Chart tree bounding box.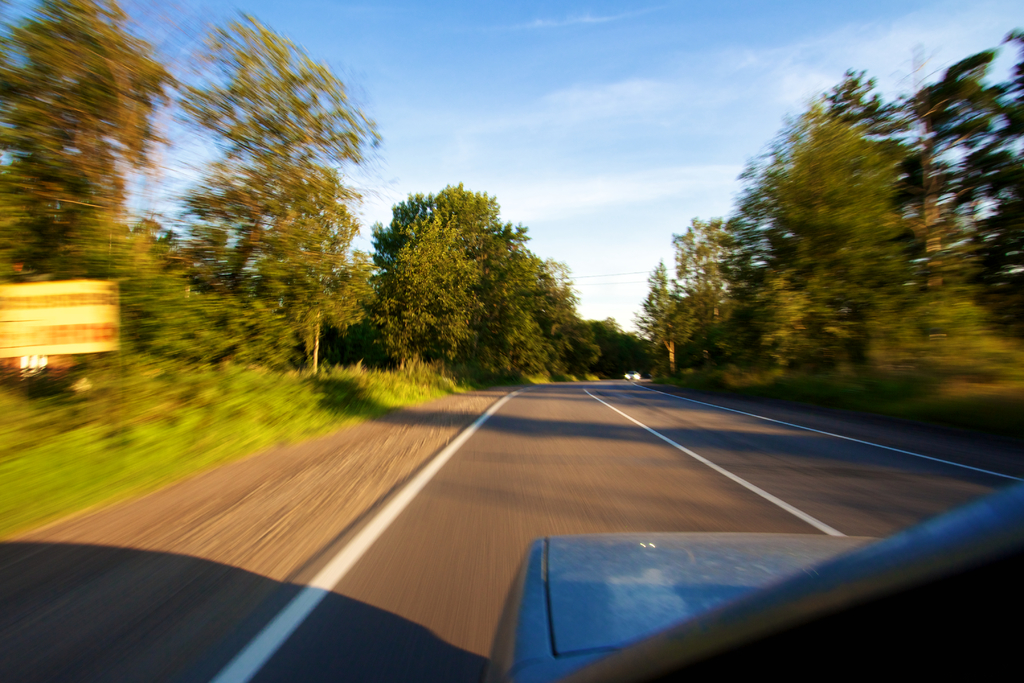
Charted: select_region(115, 14, 391, 388).
